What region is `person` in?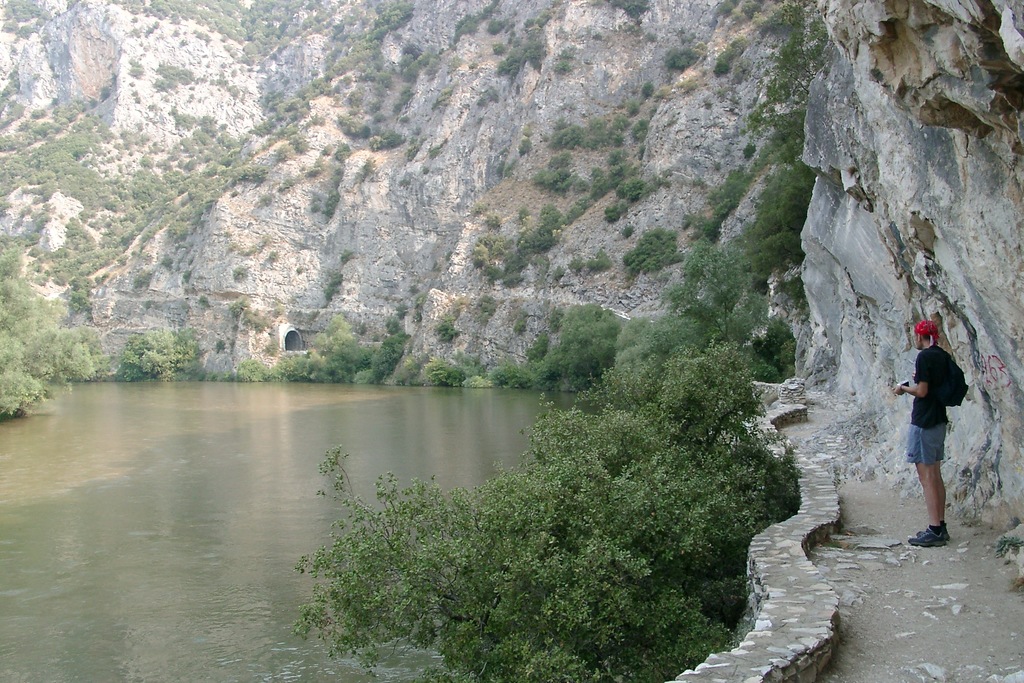
900, 318, 950, 545.
